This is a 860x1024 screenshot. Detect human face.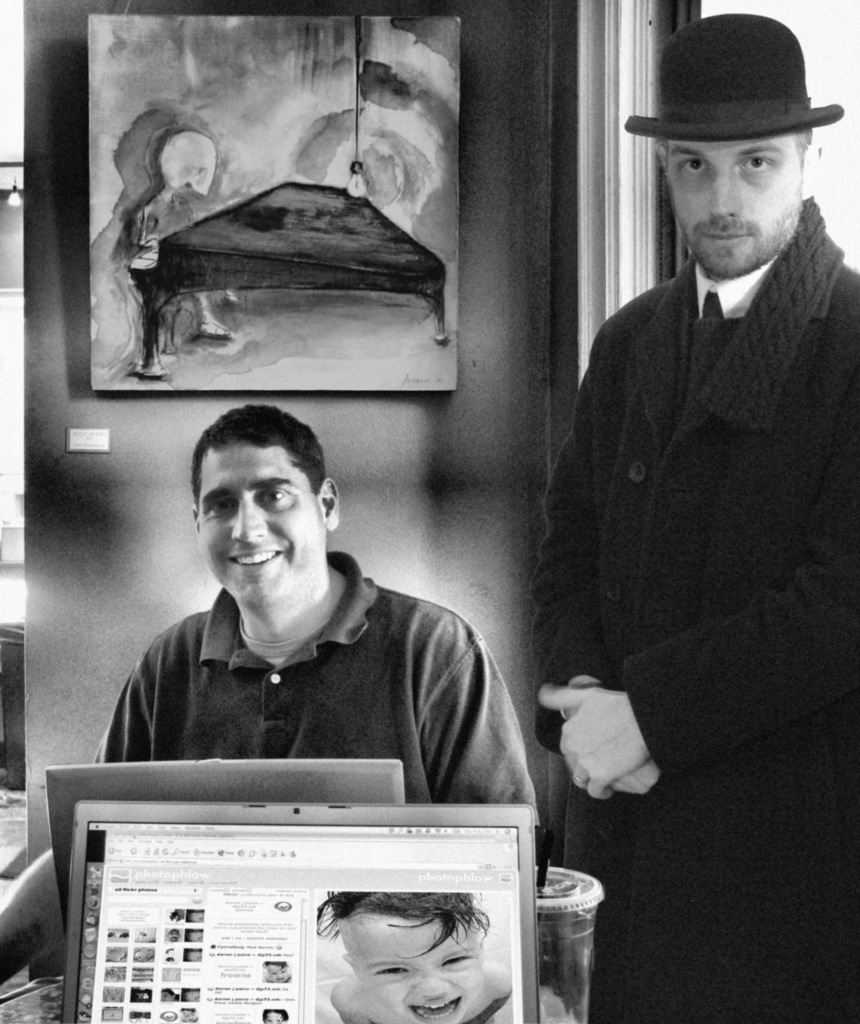
bbox=(346, 915, 482, 1023).
